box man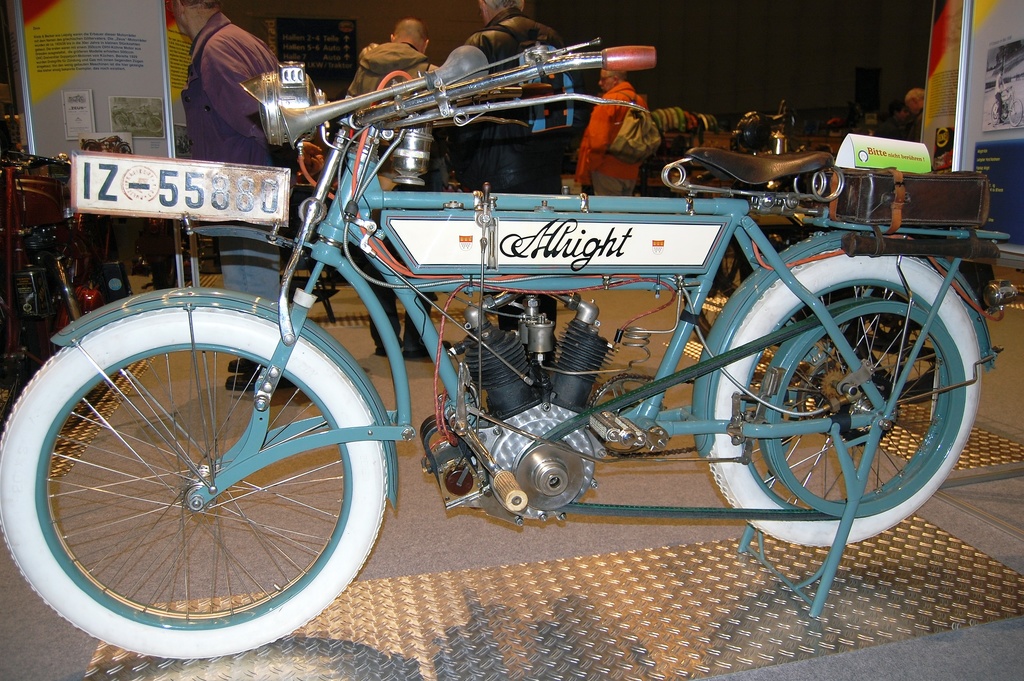
box=[996, 67, 1007, 122]
